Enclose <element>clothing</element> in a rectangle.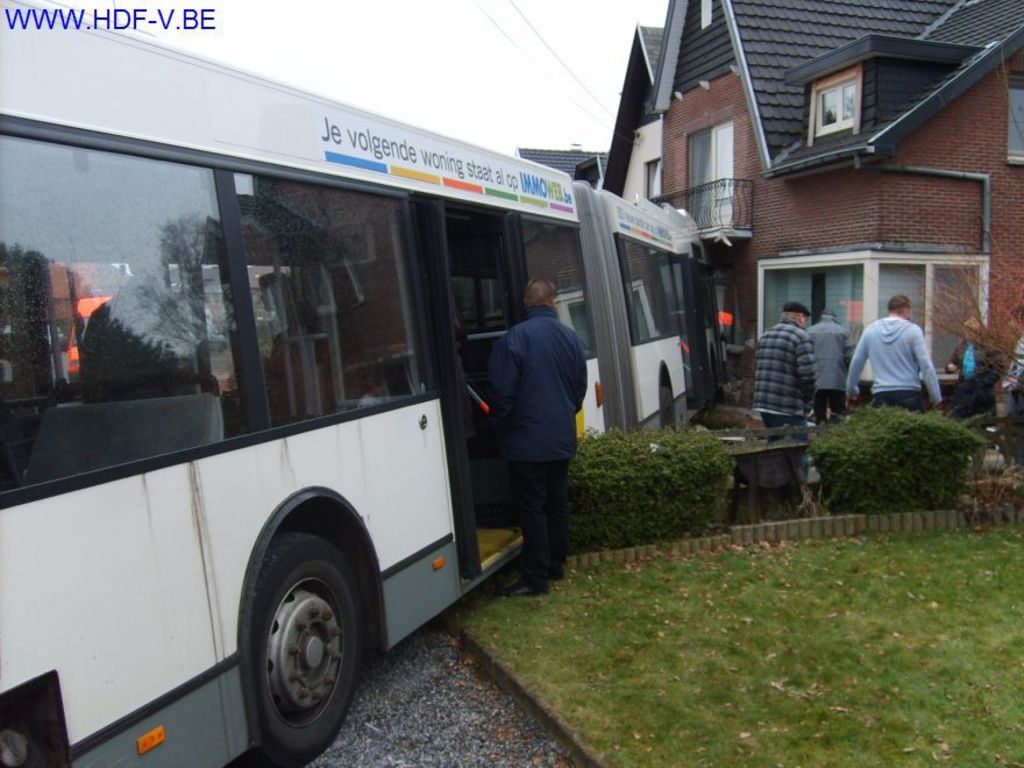
pyautogui.locateOnScreen(488, 304, 588, 581).
